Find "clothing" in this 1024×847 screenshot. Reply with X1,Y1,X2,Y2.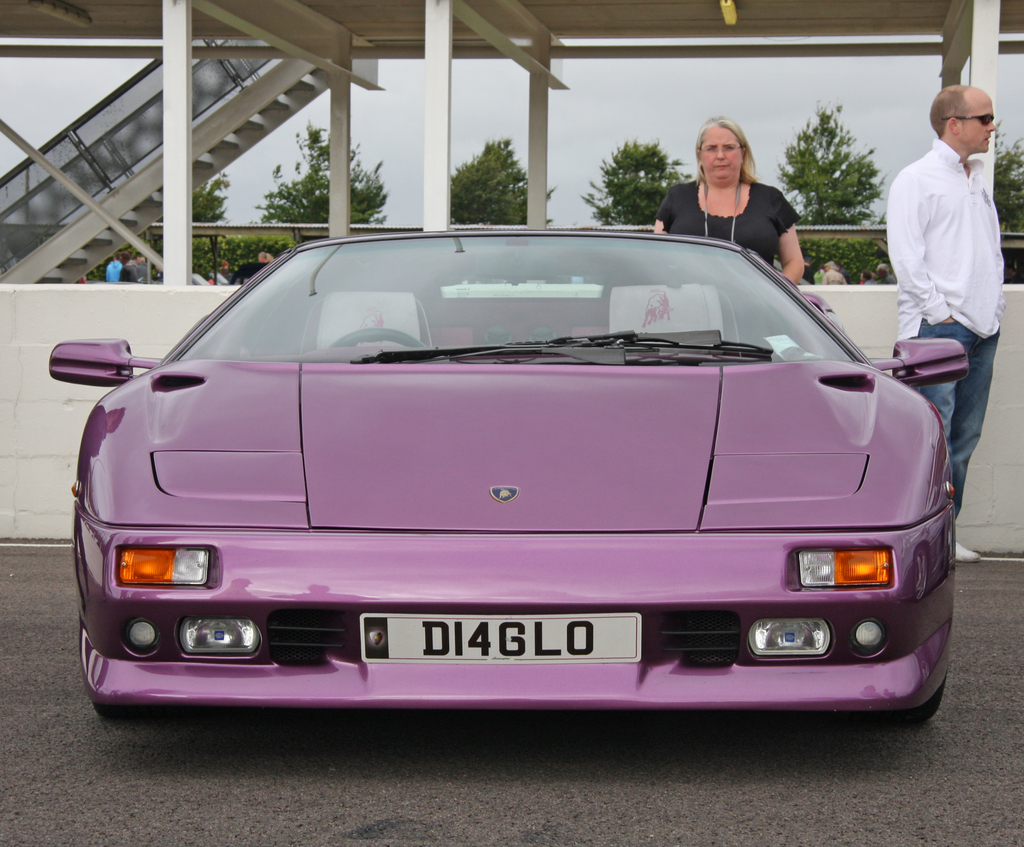
655,170,806,276.
